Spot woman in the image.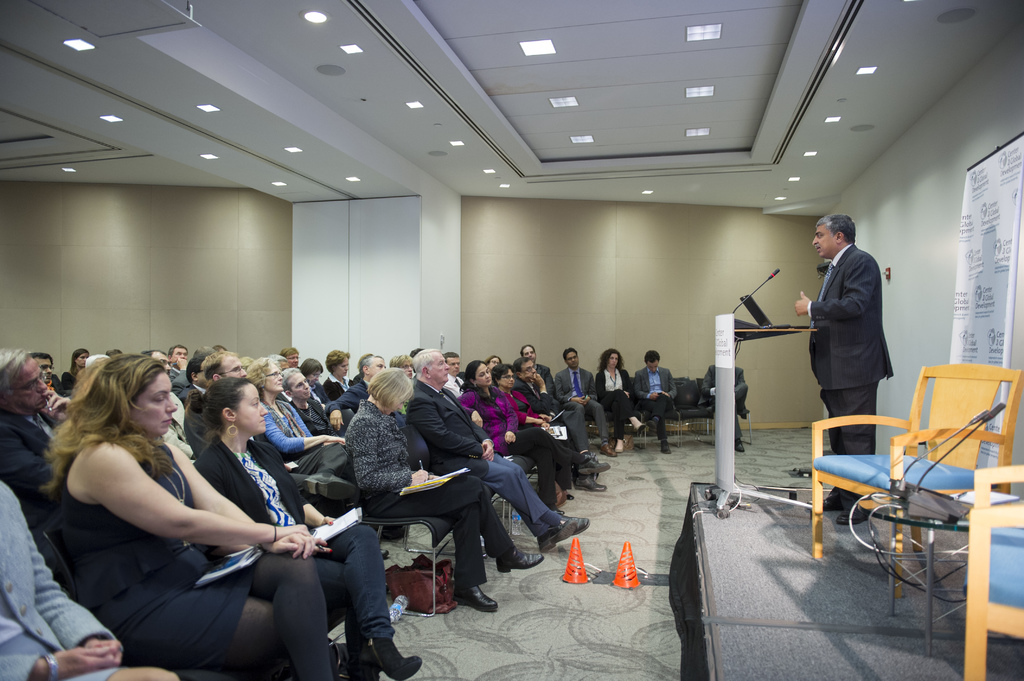
woman found at box(51, 357, 332, 680).
